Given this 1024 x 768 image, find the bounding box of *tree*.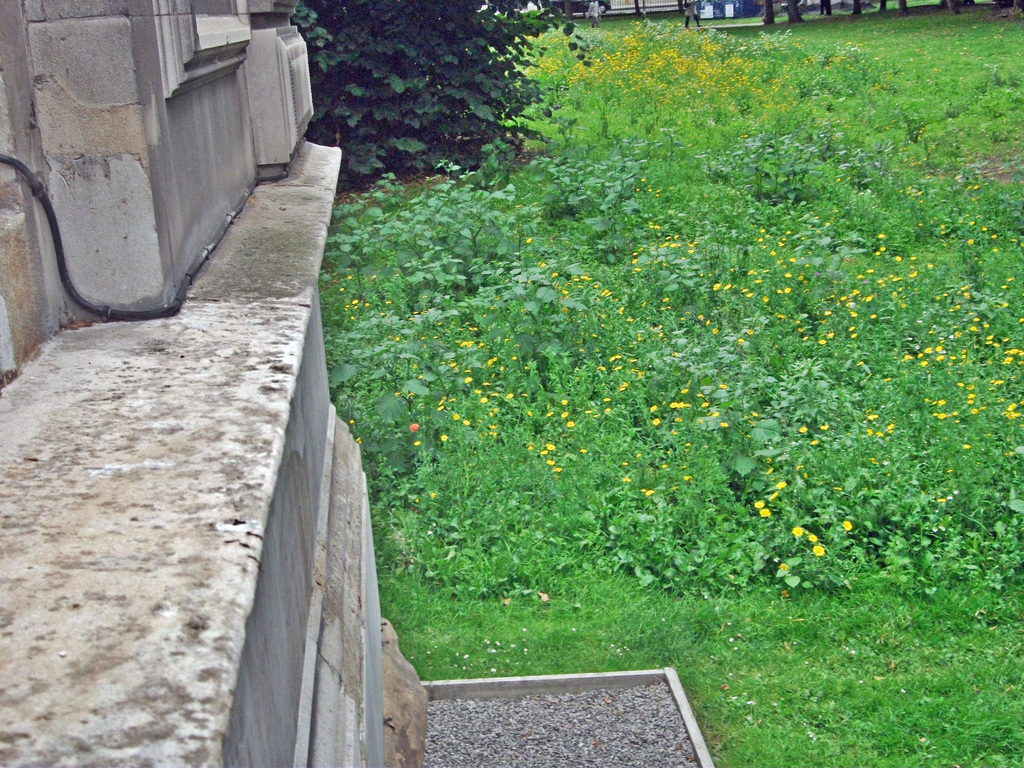
{"x1": 625, "y1": 0, "x2": 645, "y2": 19}.
